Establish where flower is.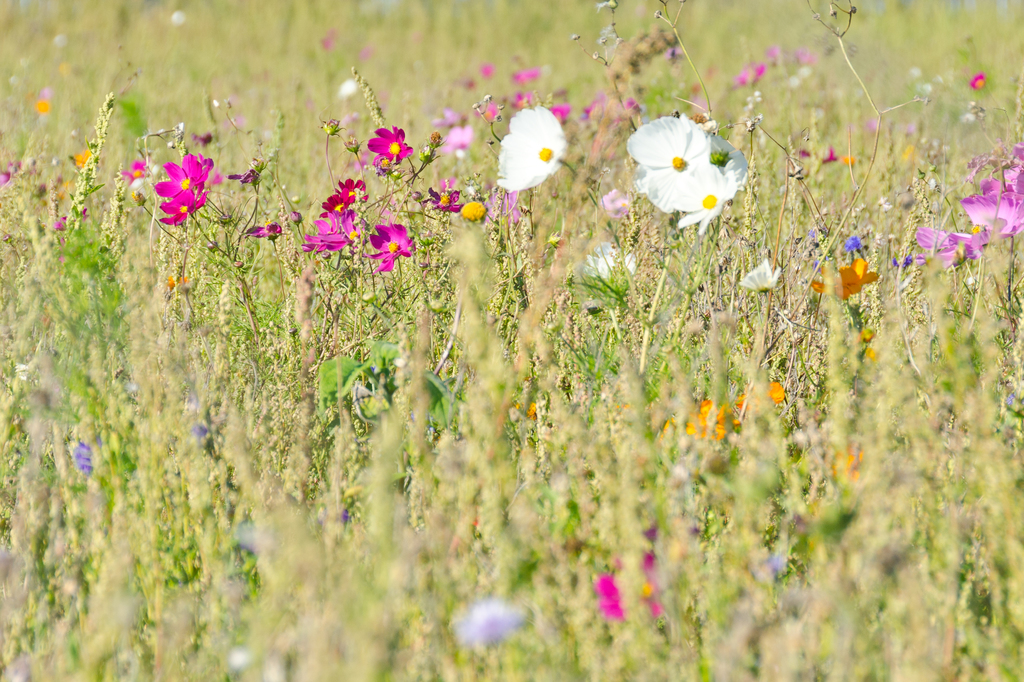
Established at 191, 419, 210, 440.
